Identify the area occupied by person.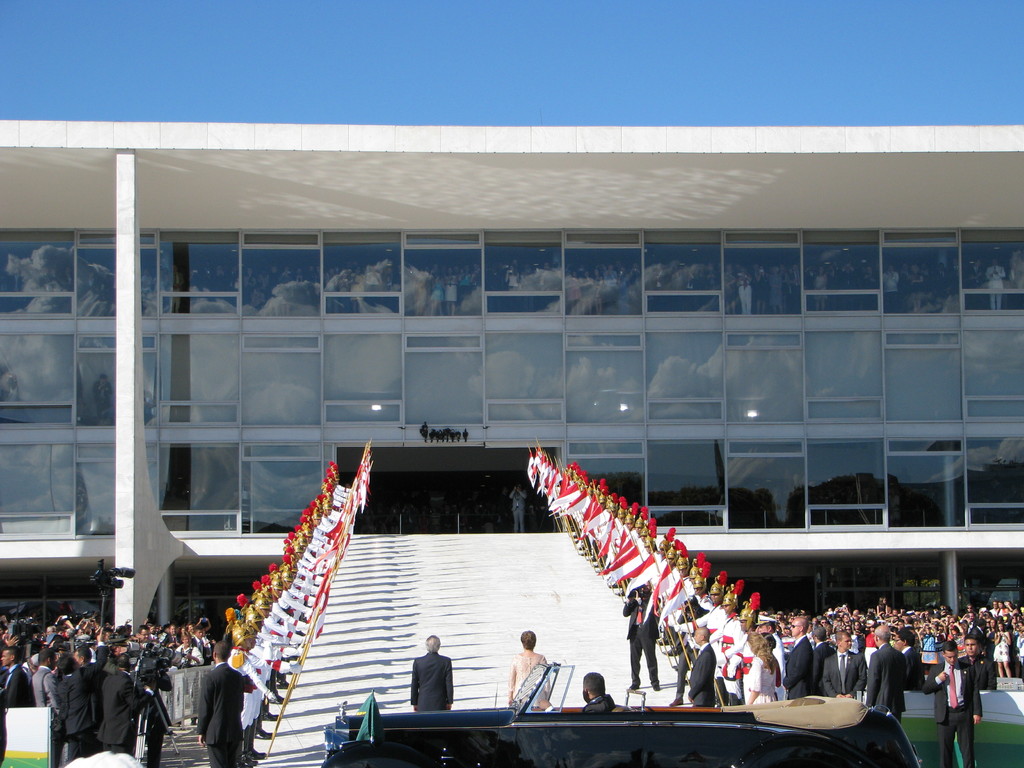
Area: 505:626:552:704.
